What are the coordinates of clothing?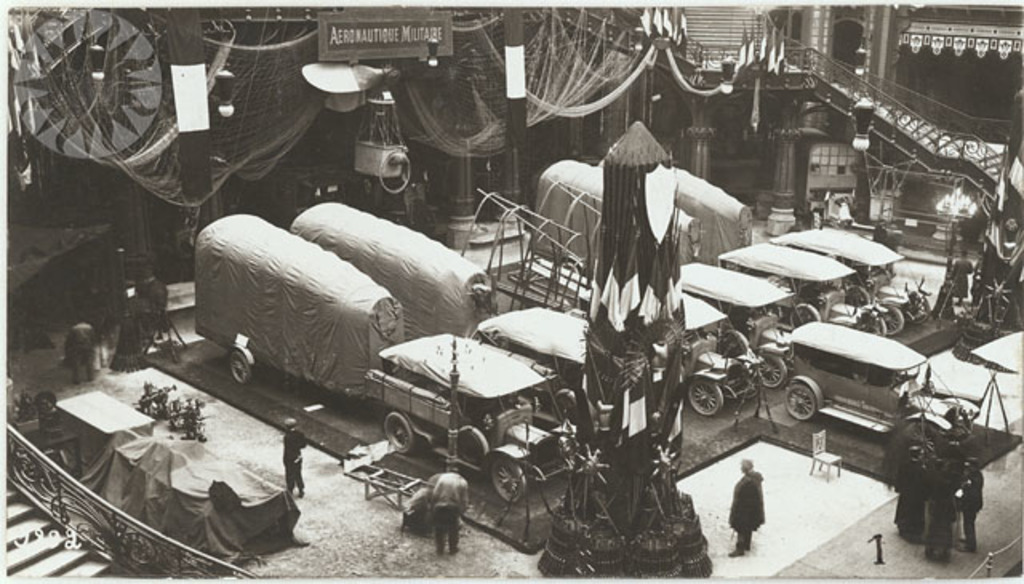
{"x1": 922, "y1": 467, "x2": 952, "y2": 562}.
